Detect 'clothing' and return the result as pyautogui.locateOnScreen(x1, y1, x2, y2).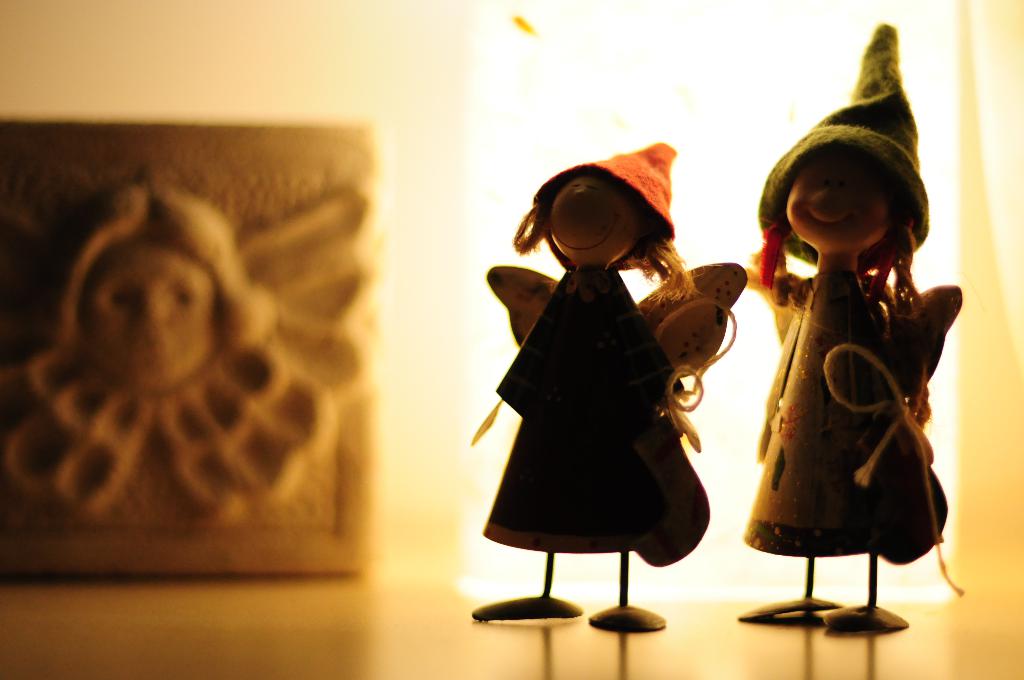
pyautogui.locateOnScreen(747, 43, 962, 595).
